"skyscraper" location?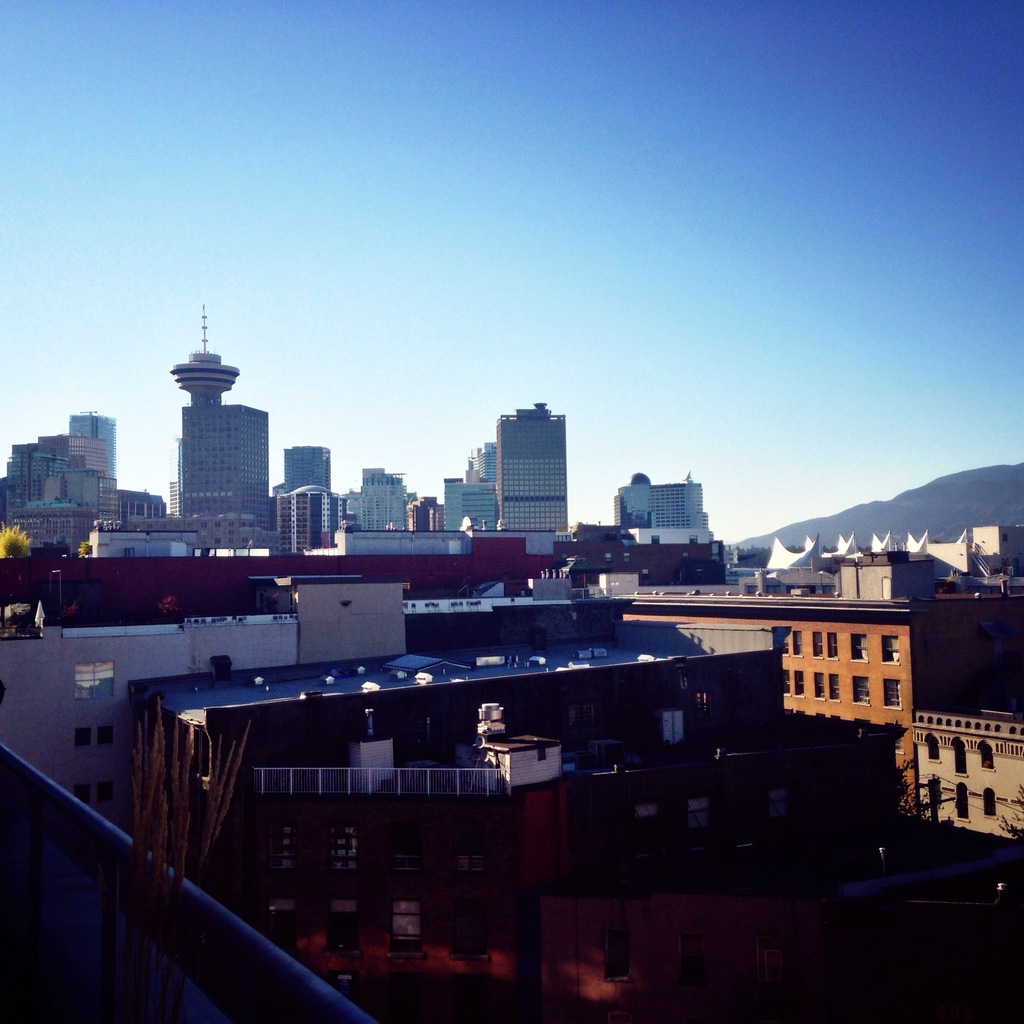
x1=277 y1=442 x2=333 y2=497
